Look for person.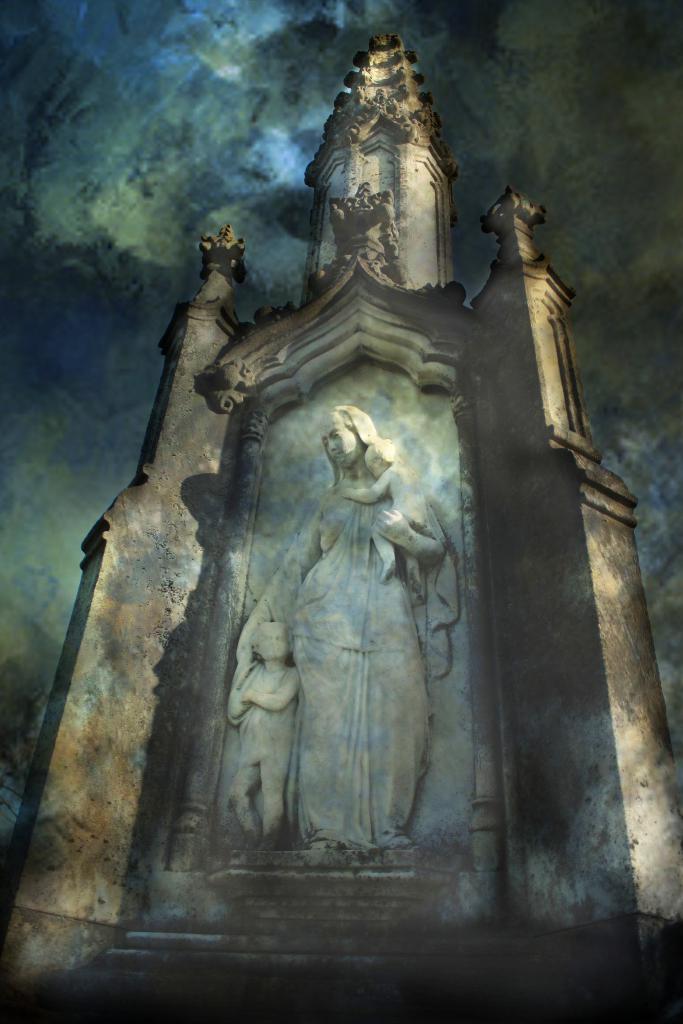
Found: {"x1": 236, "y1": 404, "x2": 459, "y2": 853}.
